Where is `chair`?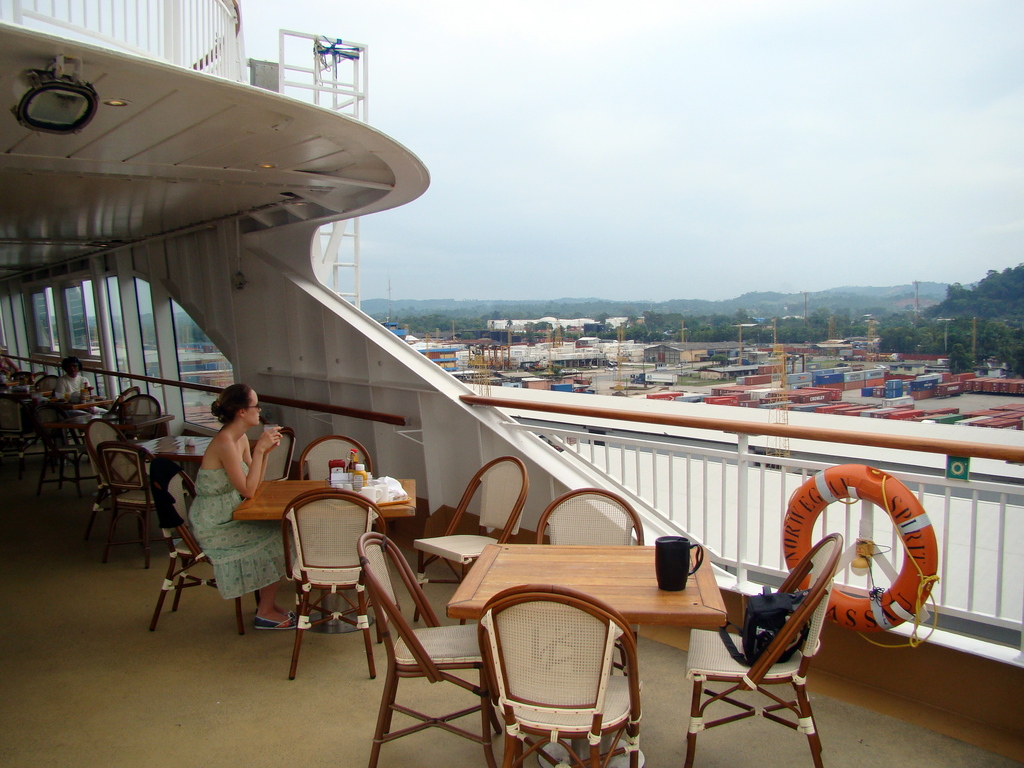
x1=684, y1=542, x2=837, y2=767.
